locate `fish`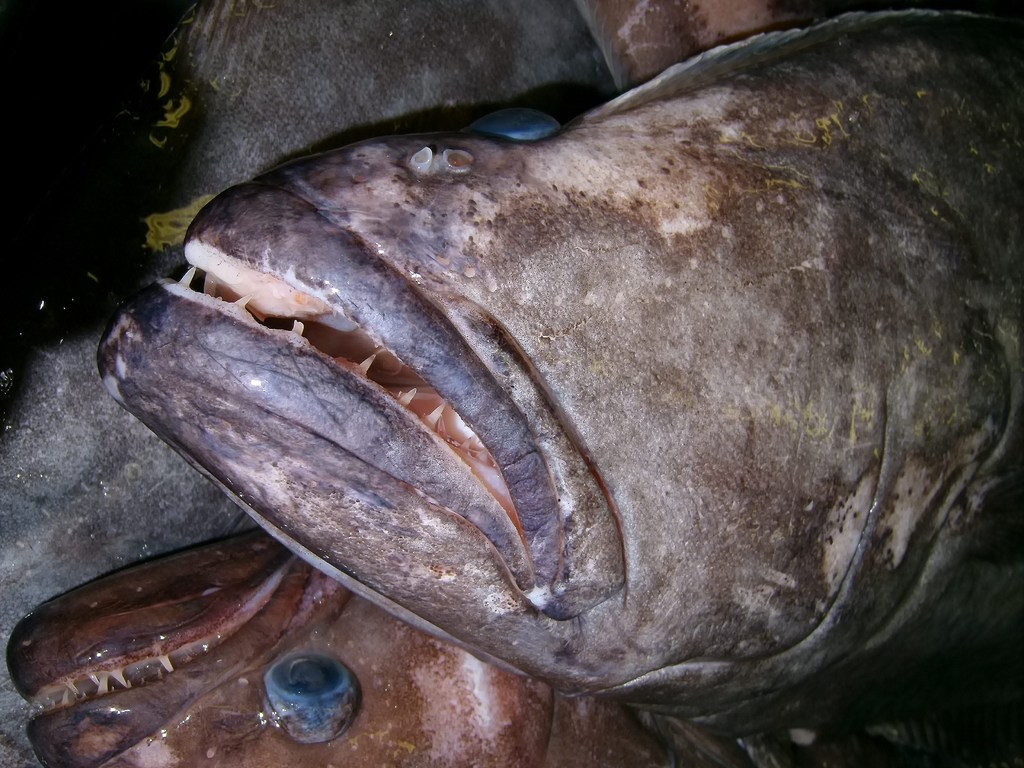
x1=82, y1=33, x2=949, y2=737
